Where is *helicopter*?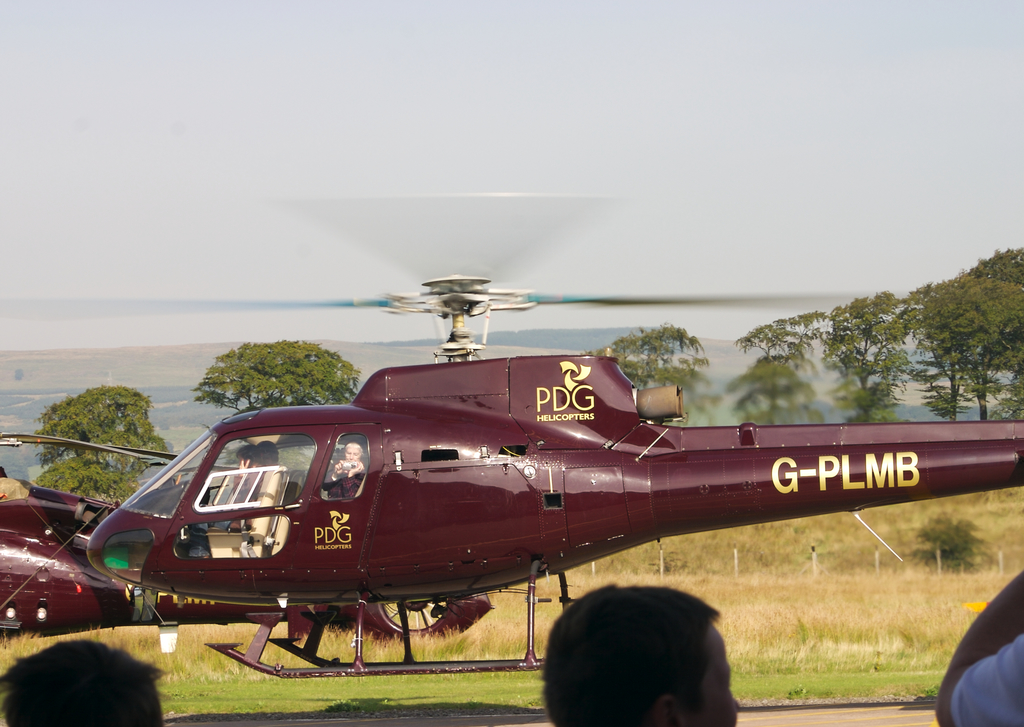
region(88, 188, 1022, 678).
